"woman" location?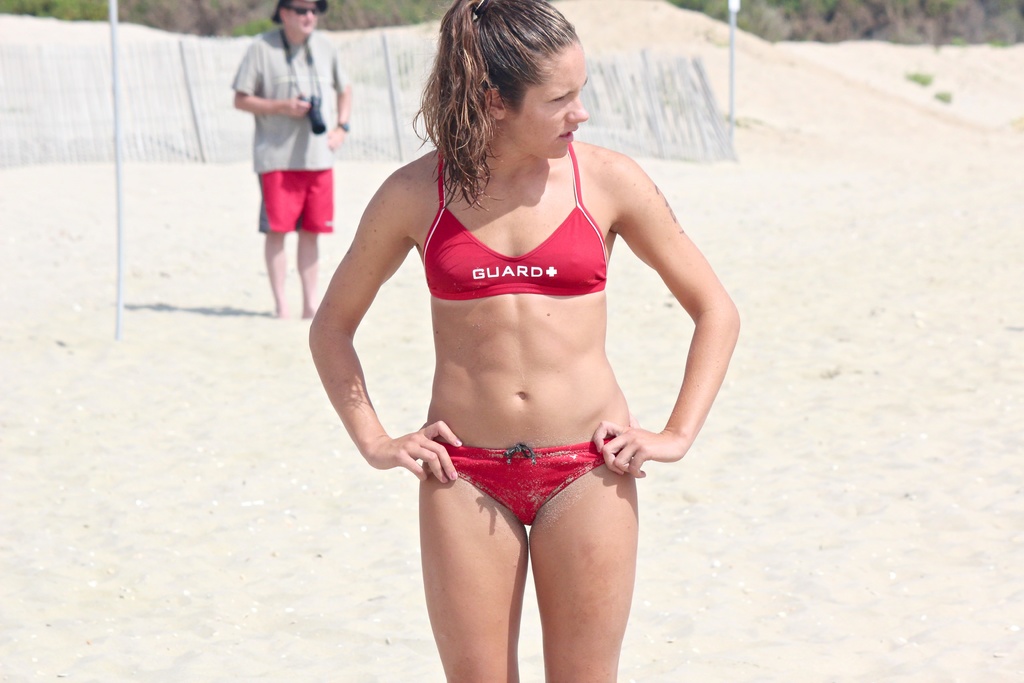
Rect(296, 25, 731, 665)
